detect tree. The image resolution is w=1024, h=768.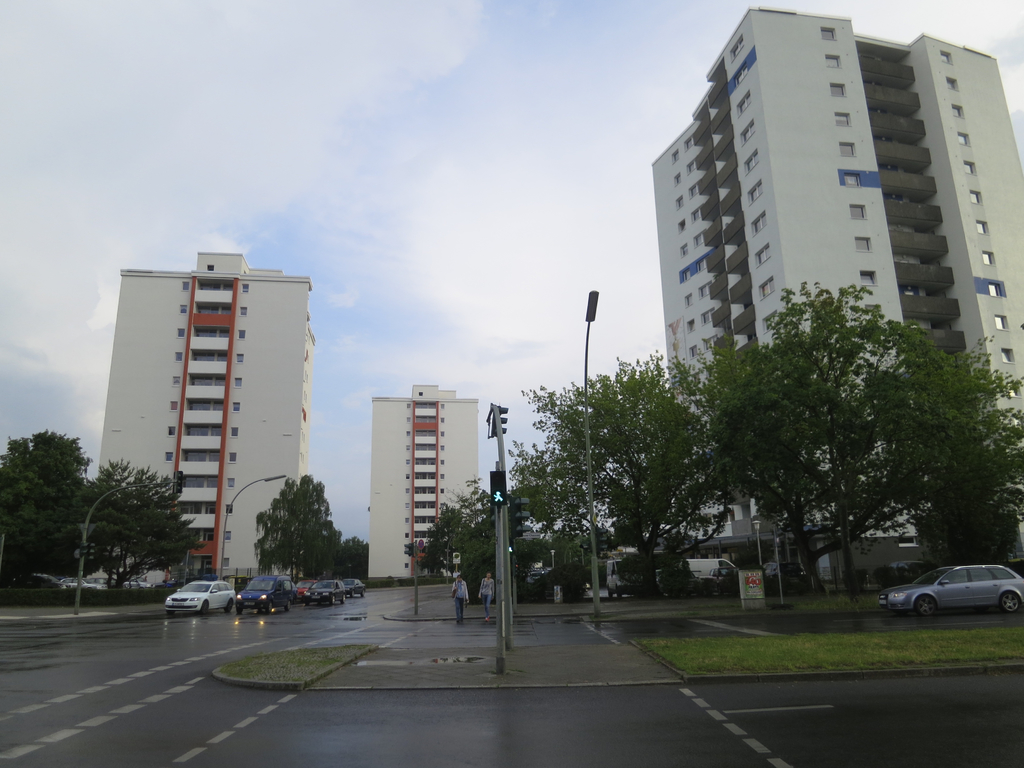
[773,288,1023,605].
